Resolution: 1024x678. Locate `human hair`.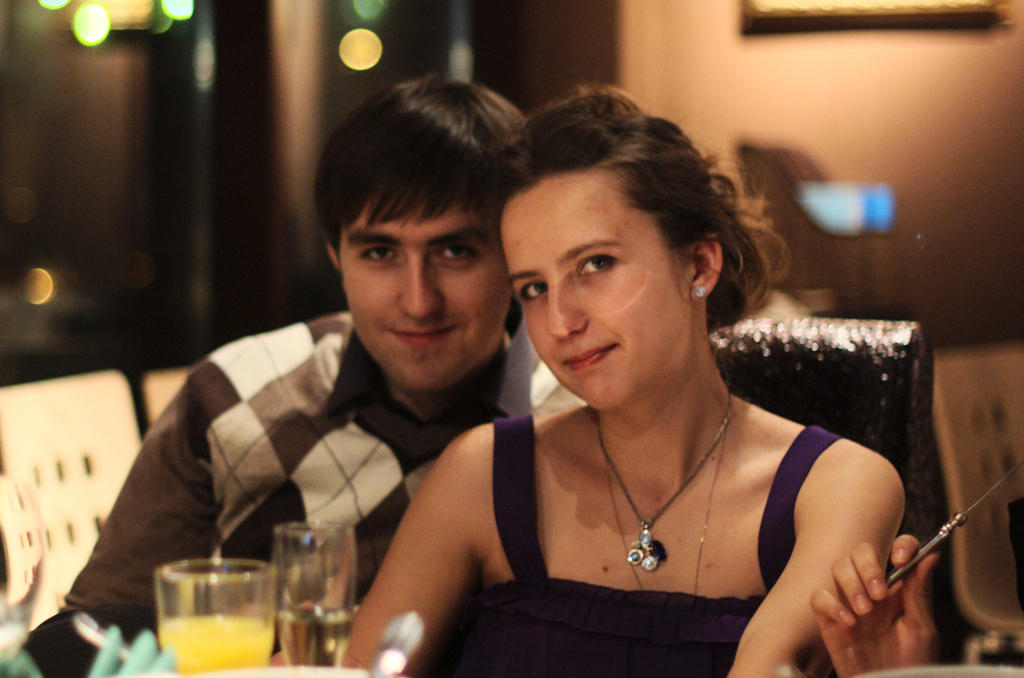
bbox=(311, 72, 539, 402).
